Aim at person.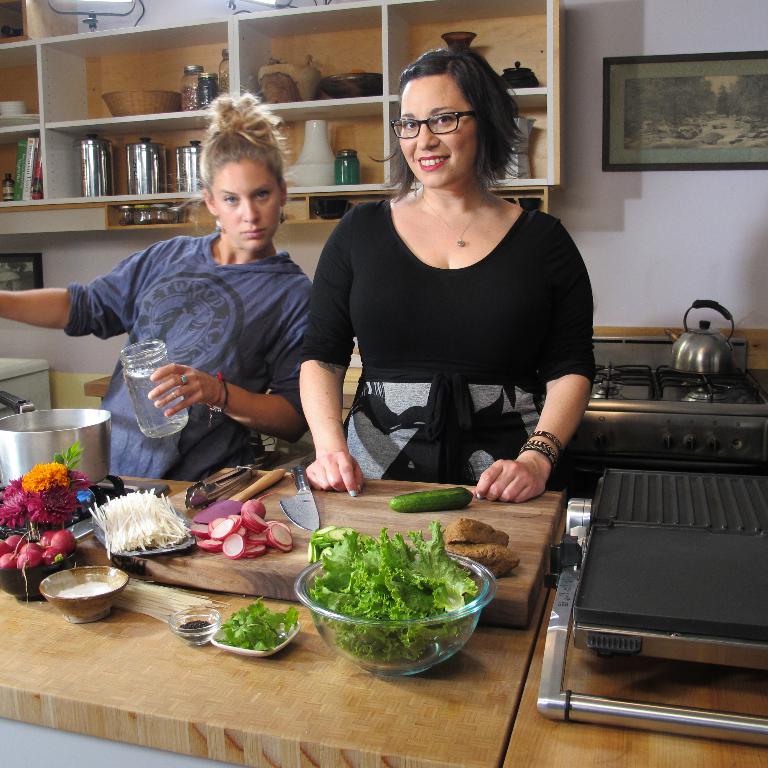
Aimed at [left=295, top=39, right=600, bottom=504].
